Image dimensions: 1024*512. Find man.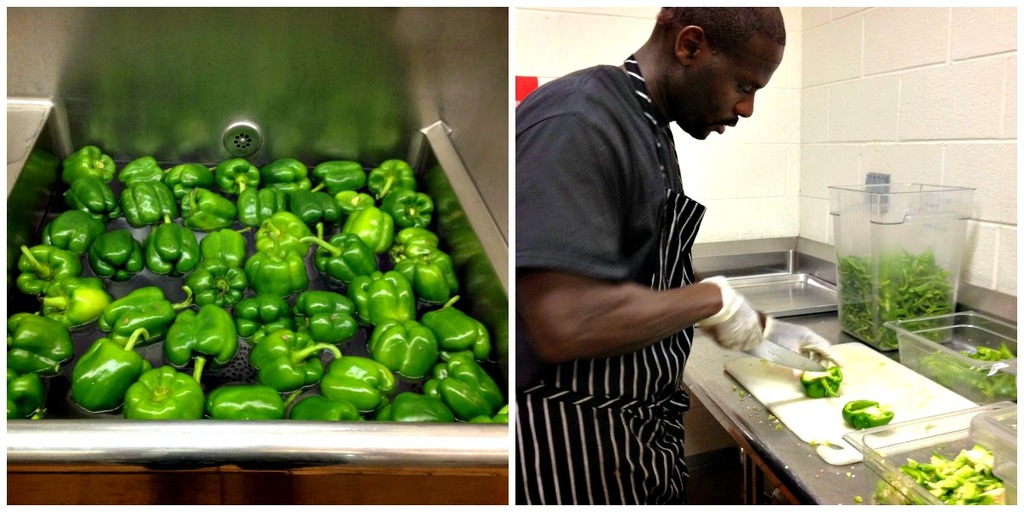
Rect(509, 0, 785, 474).
